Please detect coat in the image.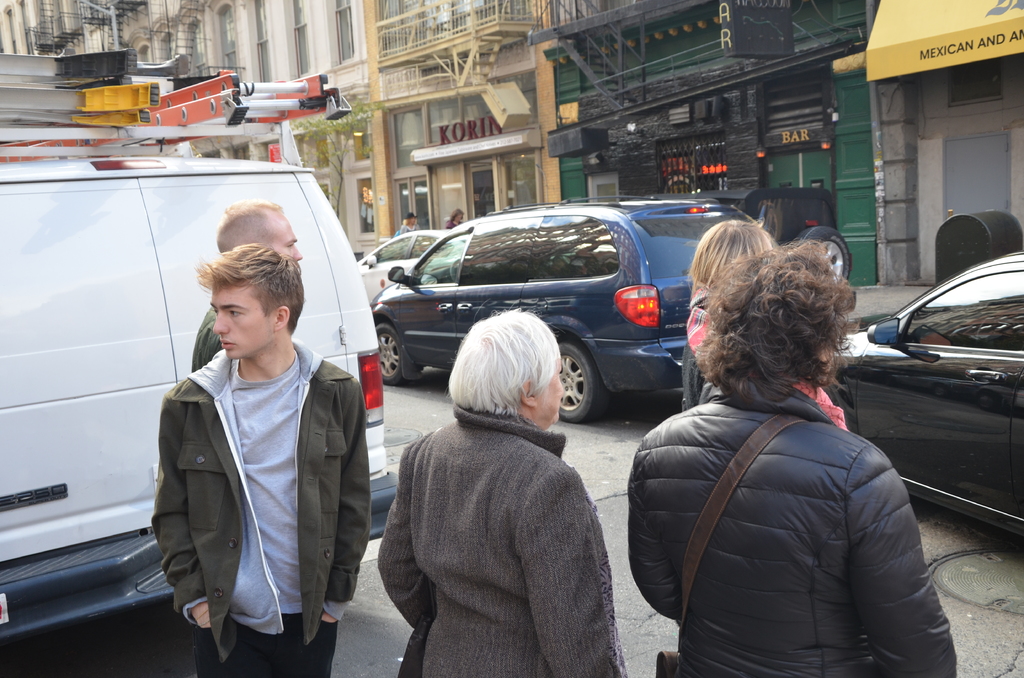
l=154, t=286, r=349, b=638.
